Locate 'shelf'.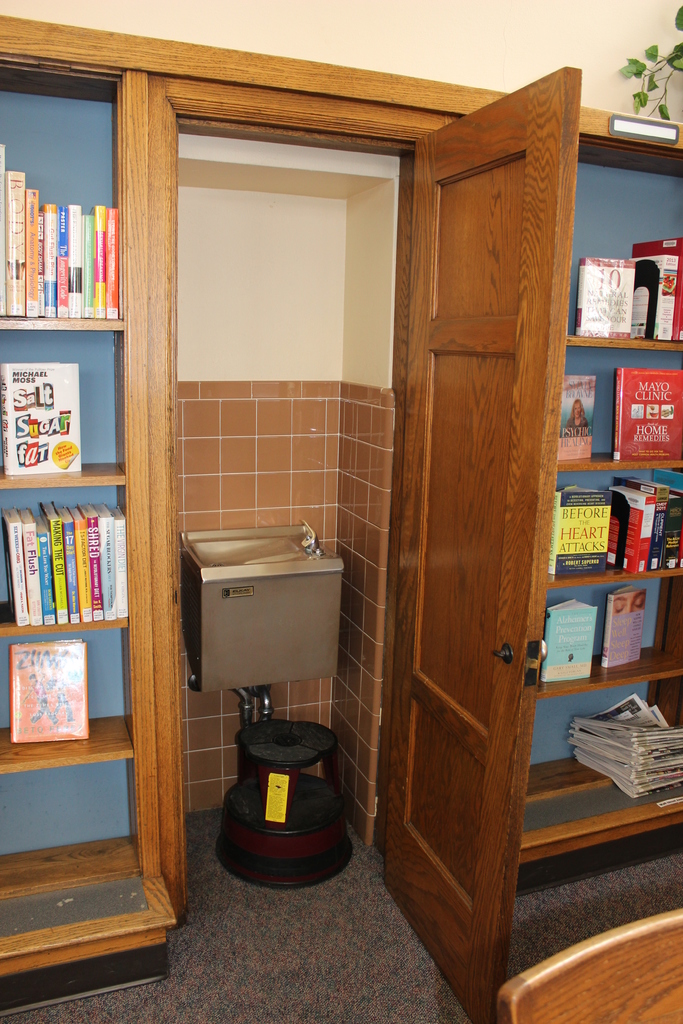
Bounding box: box(554, 452, 680, 468).
